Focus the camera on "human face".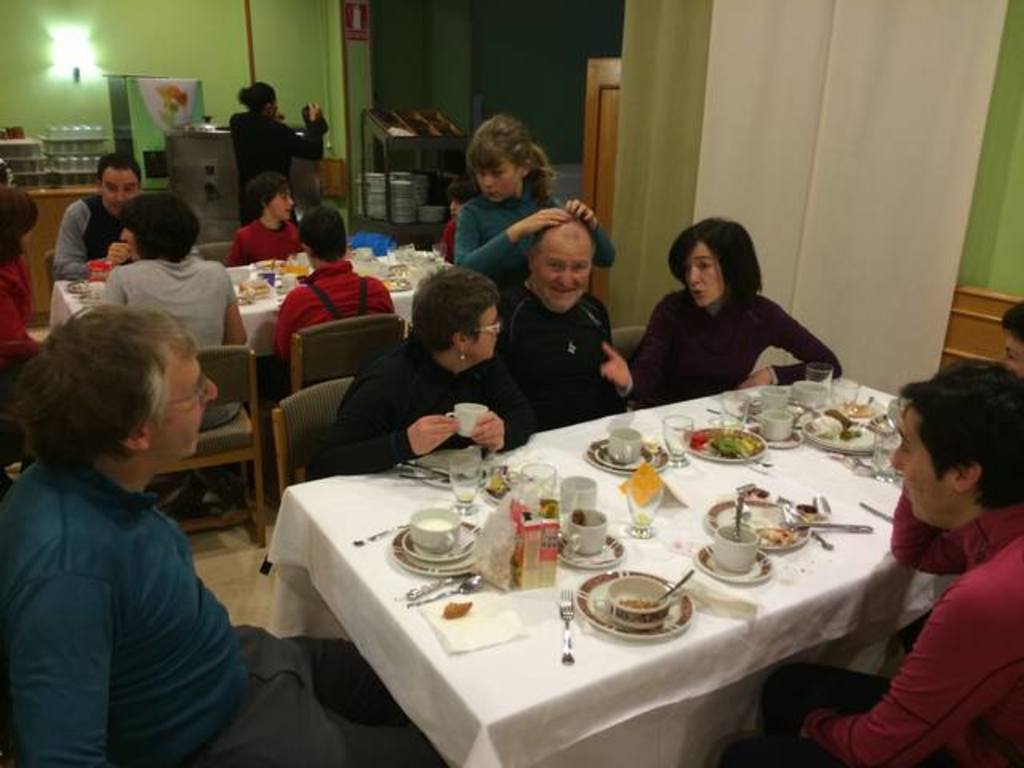
Focus region: box(99, 168, 138, 218).
